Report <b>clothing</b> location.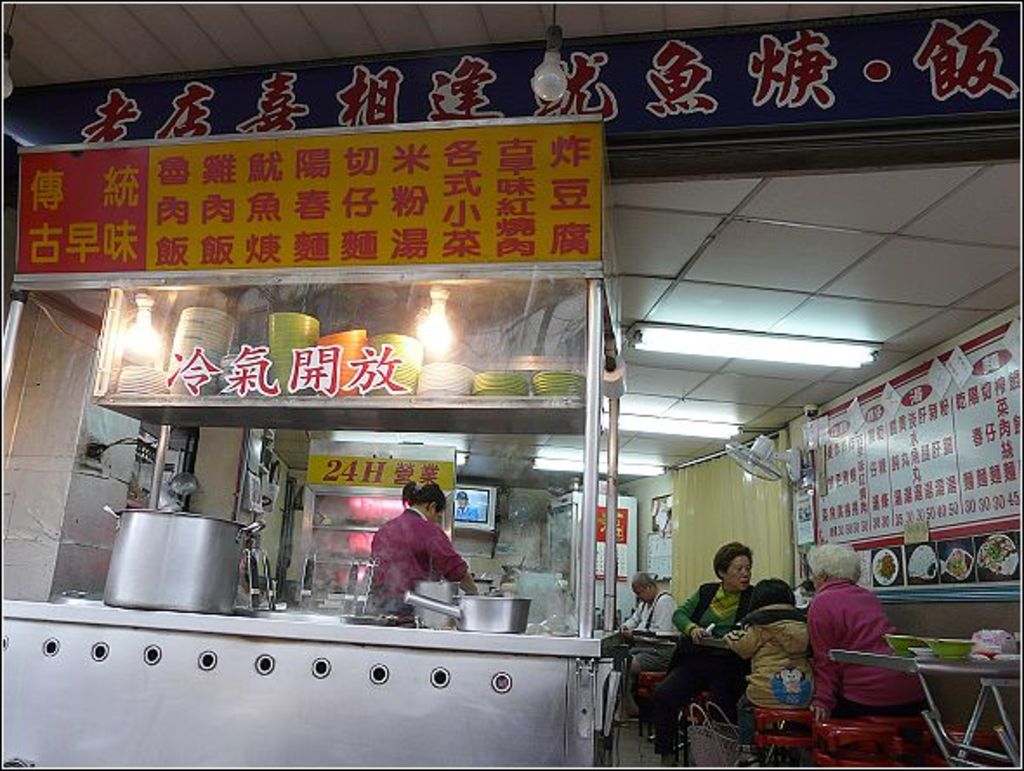
Report: bbox=(719, 604, 805, 717).
